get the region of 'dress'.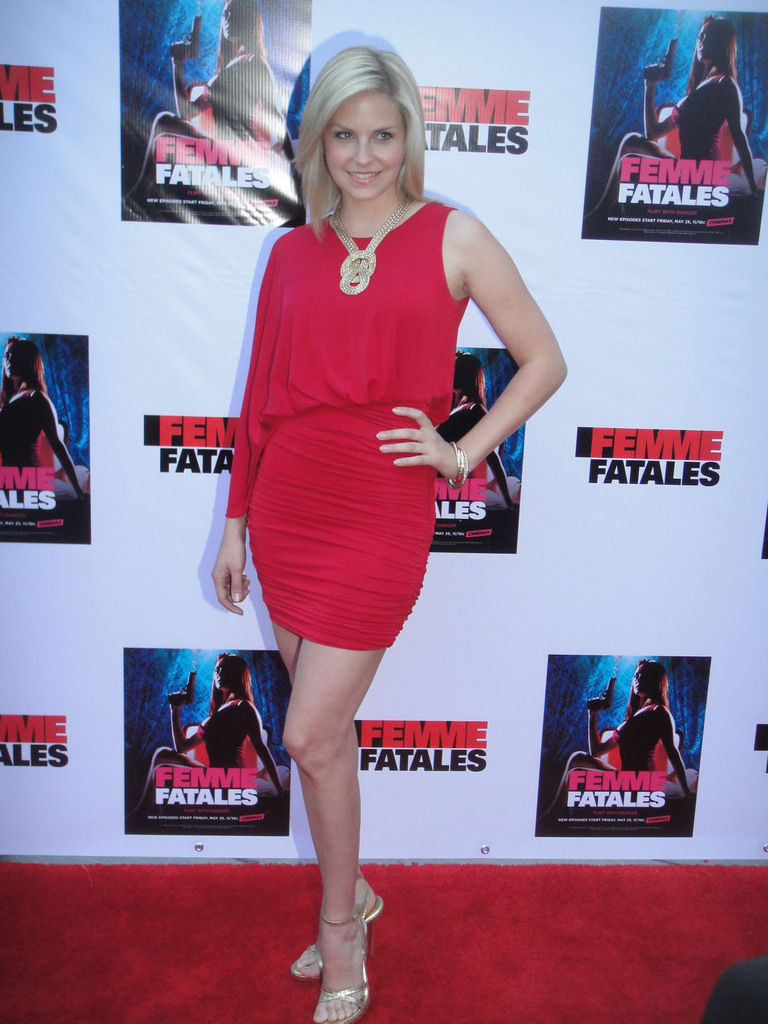
218/207/486/611.
